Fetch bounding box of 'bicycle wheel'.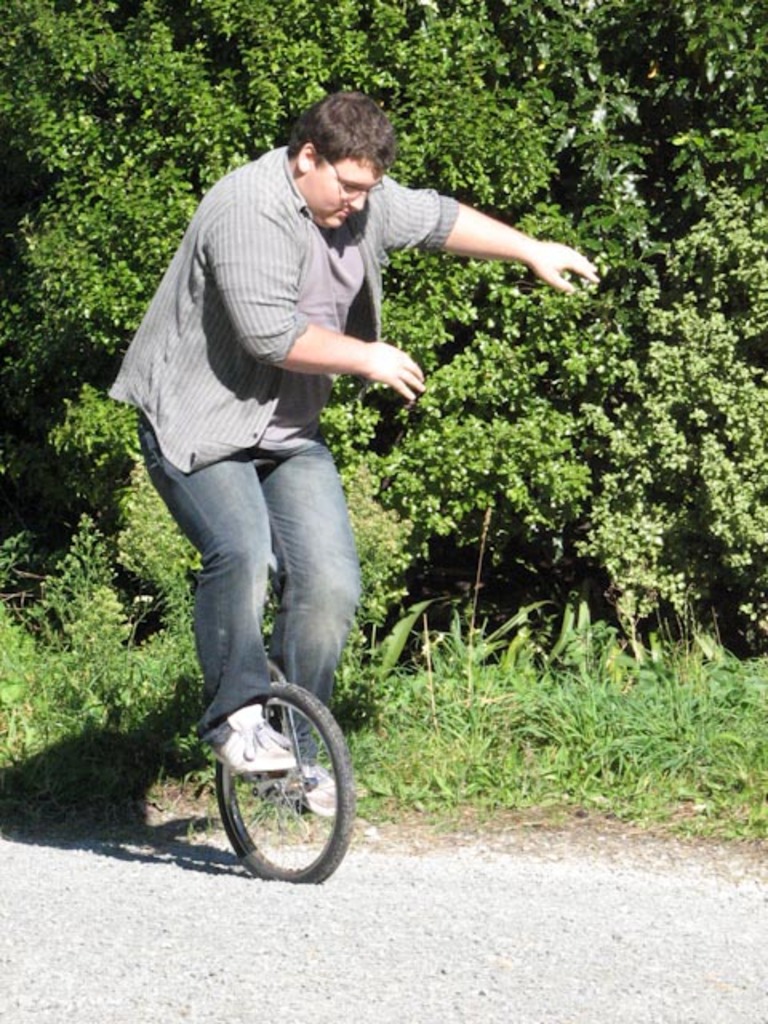
Bbox: bbox=(214, 680, 355, 885).
